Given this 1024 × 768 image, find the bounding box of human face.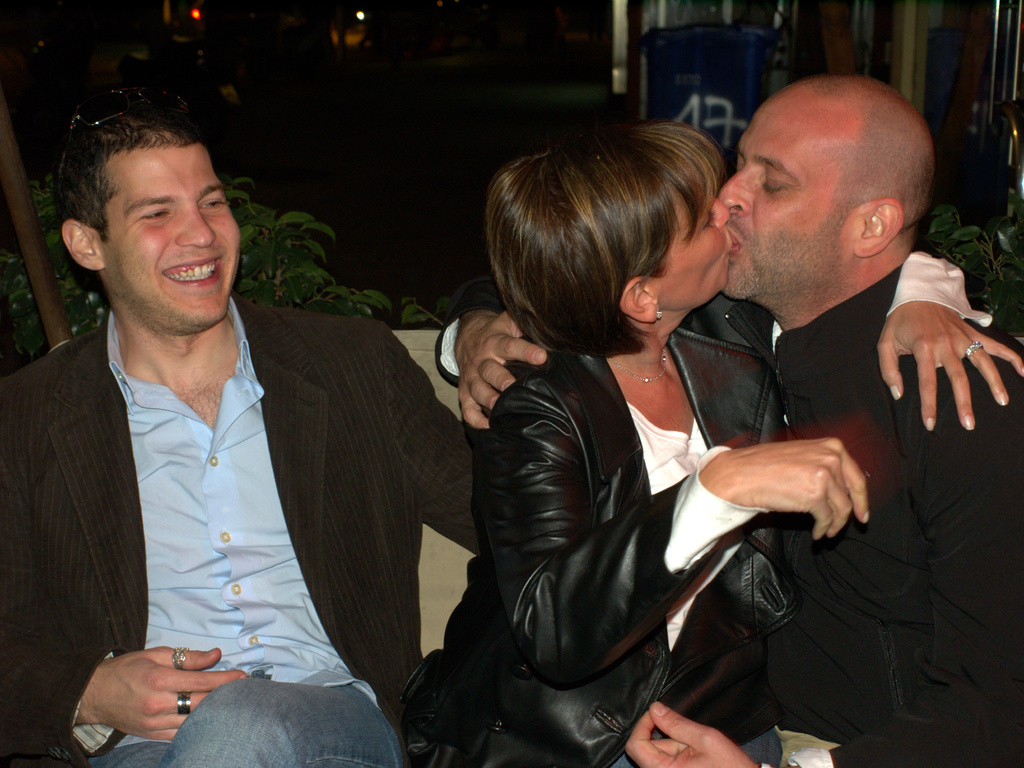
[109,147,240,334].
